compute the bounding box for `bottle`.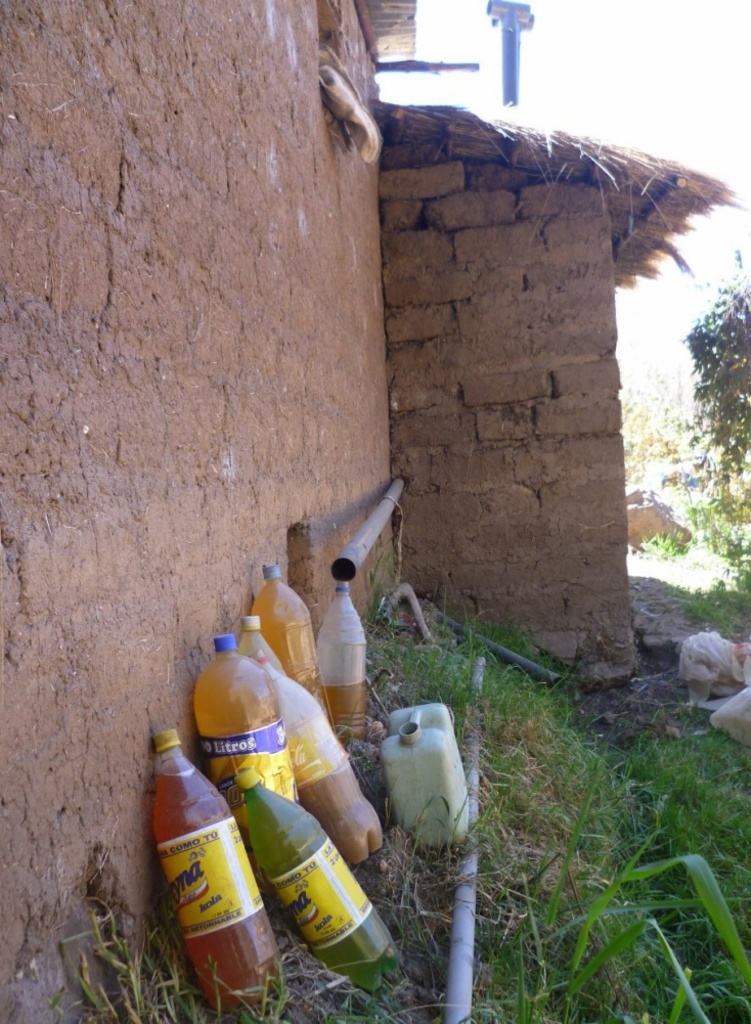
l=236, t=759, r=401, b=999.
